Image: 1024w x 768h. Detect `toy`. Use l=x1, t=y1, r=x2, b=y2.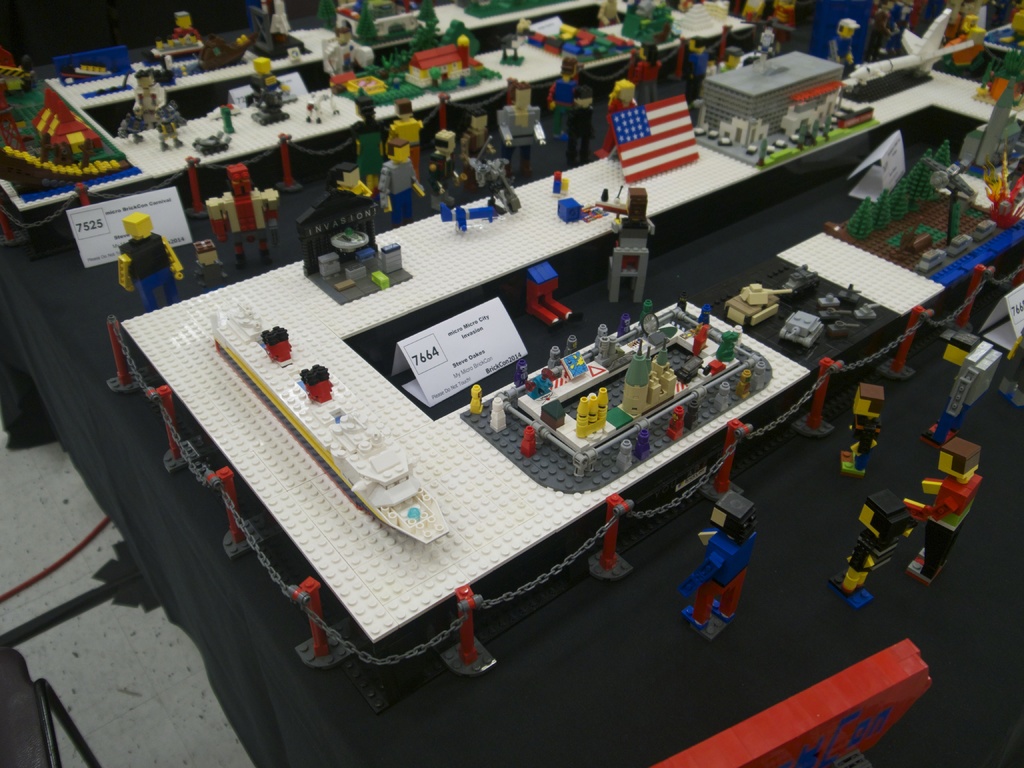
l=906, t=437, r=986, b=584.
